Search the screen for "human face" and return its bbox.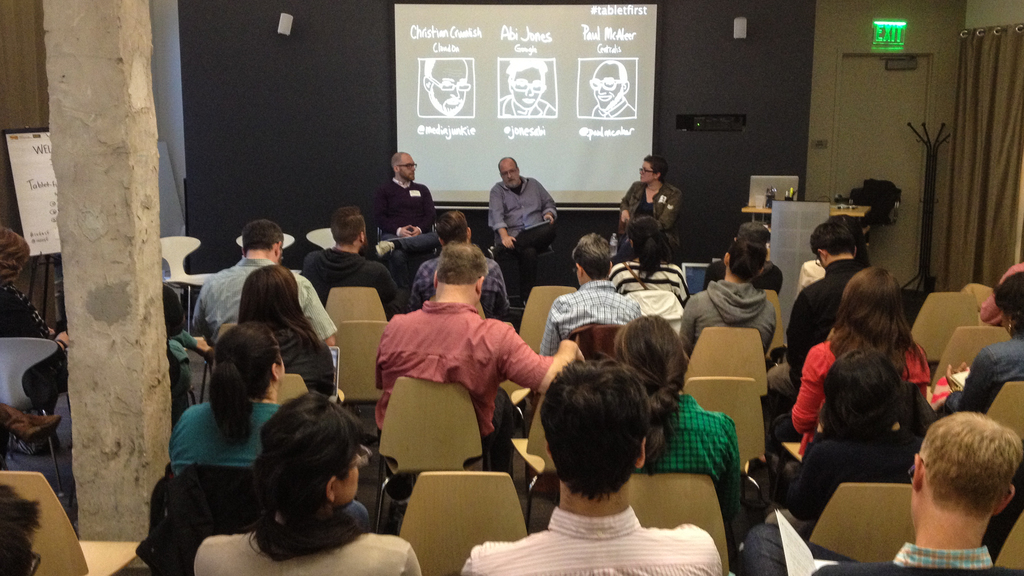
Found: Rect(429, 58, 468, 116).
